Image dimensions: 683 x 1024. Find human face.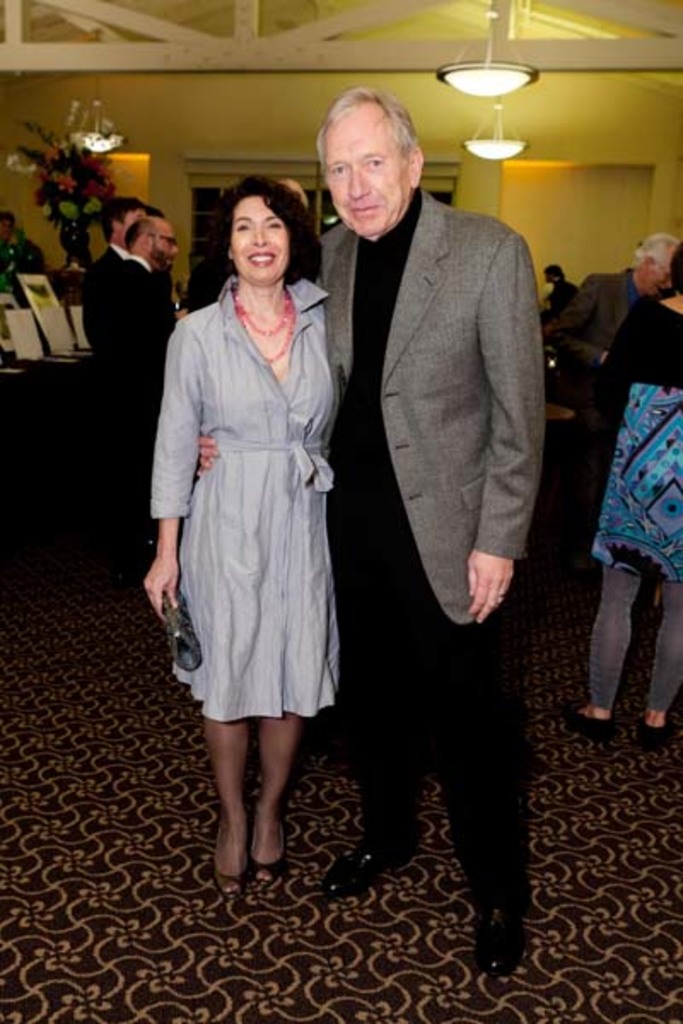
x1=225 y1=188 x2=290 y2=288.
